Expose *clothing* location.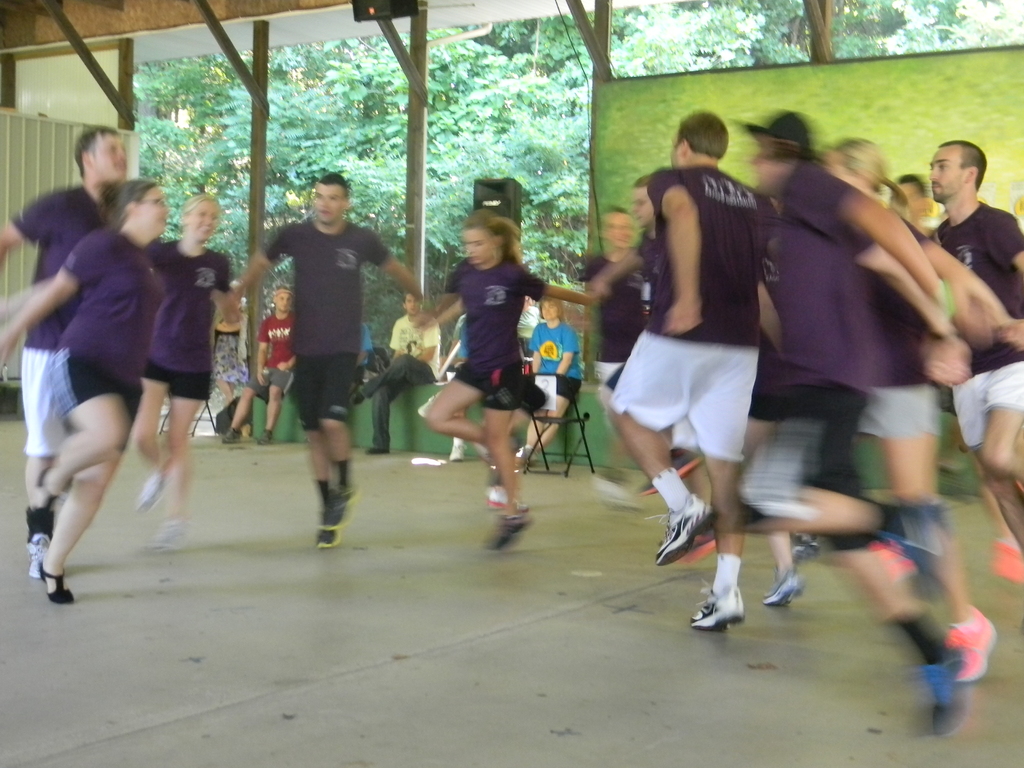
Exposed at (452,316,468,372).
